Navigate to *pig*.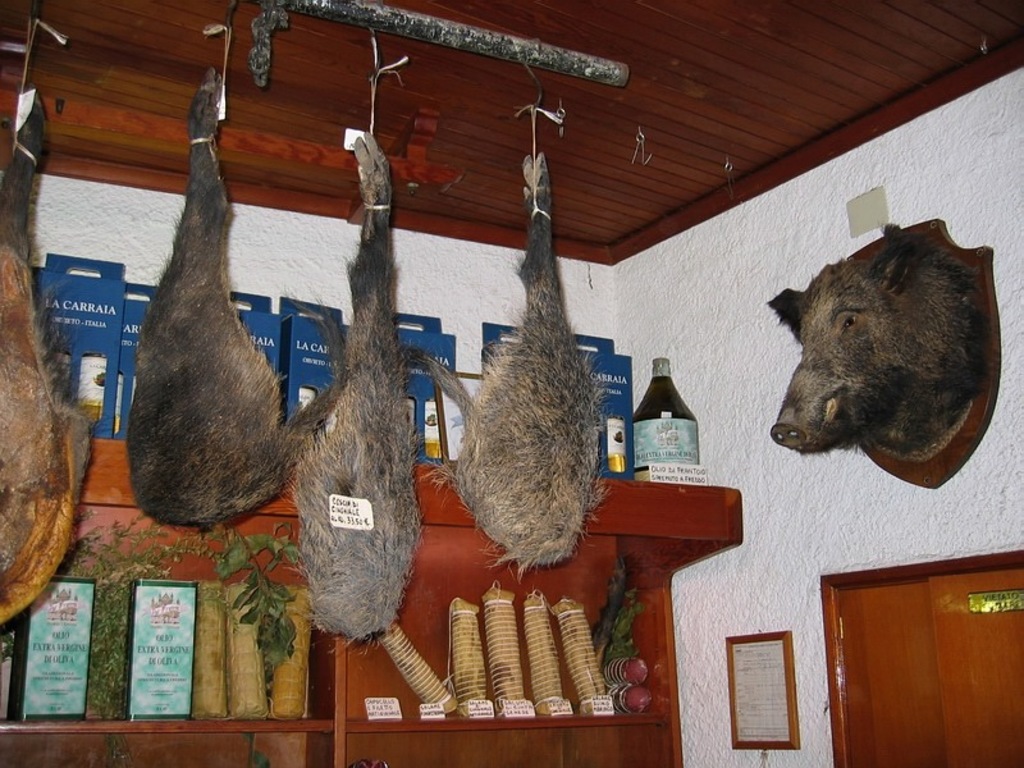
Navigation target: <box>0,91,93,625</box>.
